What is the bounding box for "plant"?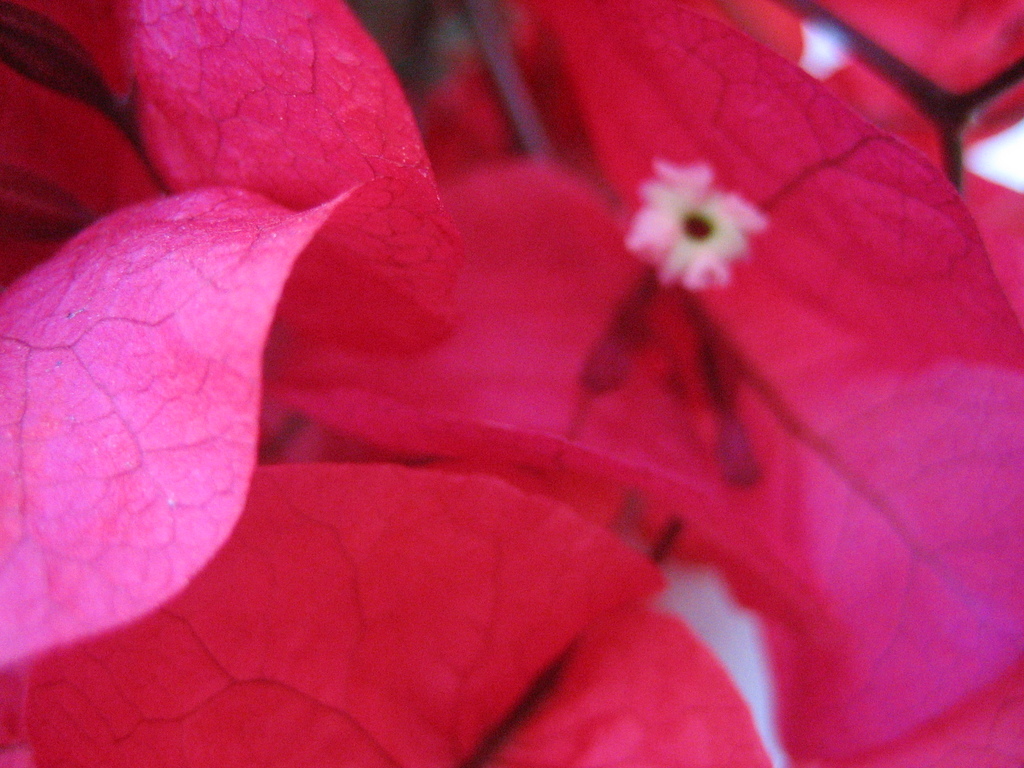
[0,0,1020,767].
